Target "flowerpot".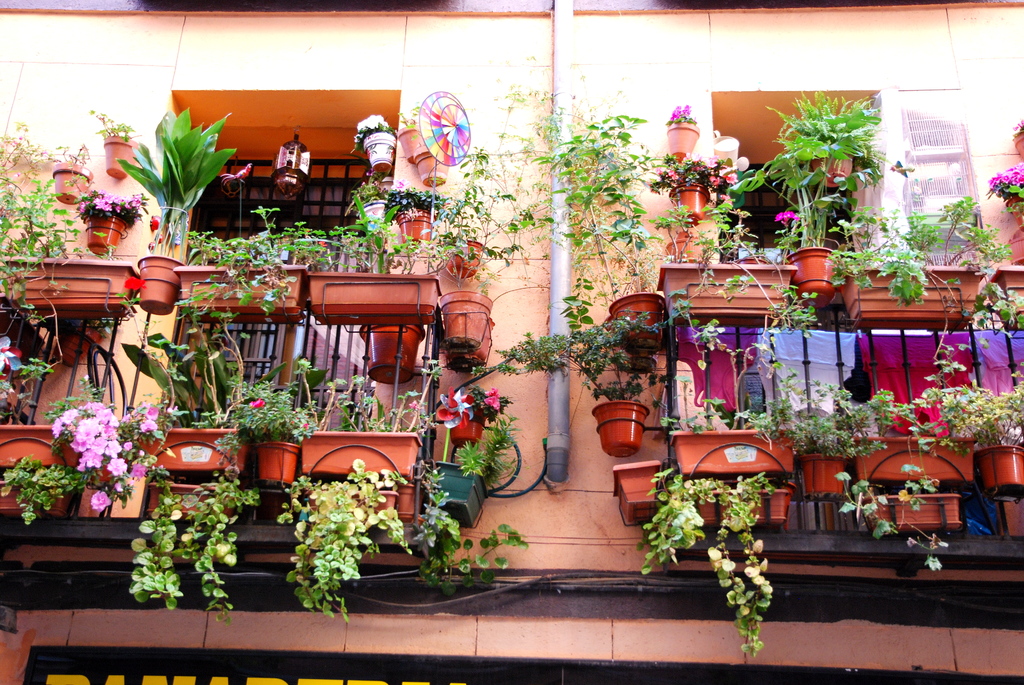
Target region: bbox(784, 246, 836, 305).
